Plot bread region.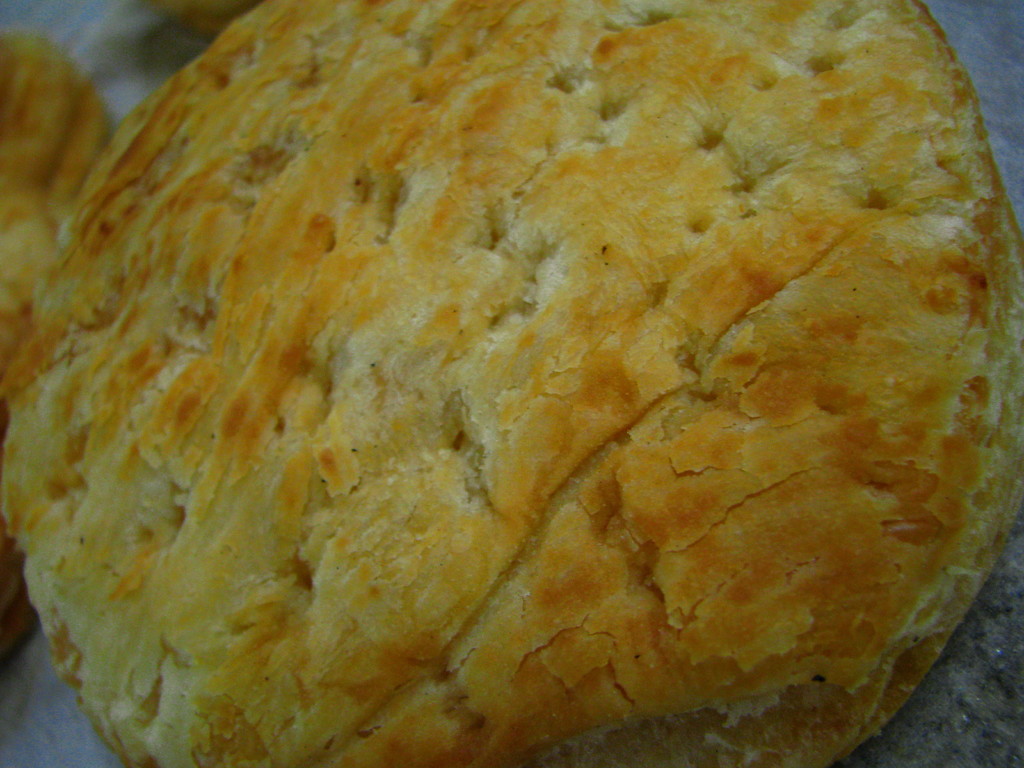
Plotted at box=[0, 26, 105, 667].
